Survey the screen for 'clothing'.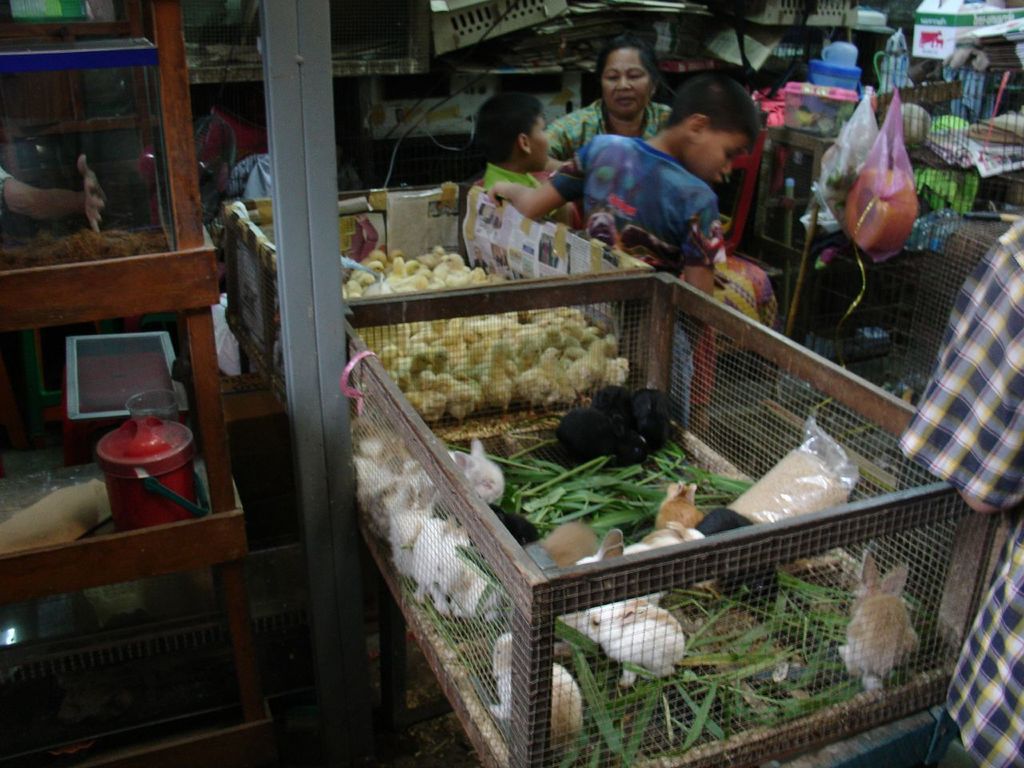
Survey found: [left=886, top=207, right=1023, bottom=767].
